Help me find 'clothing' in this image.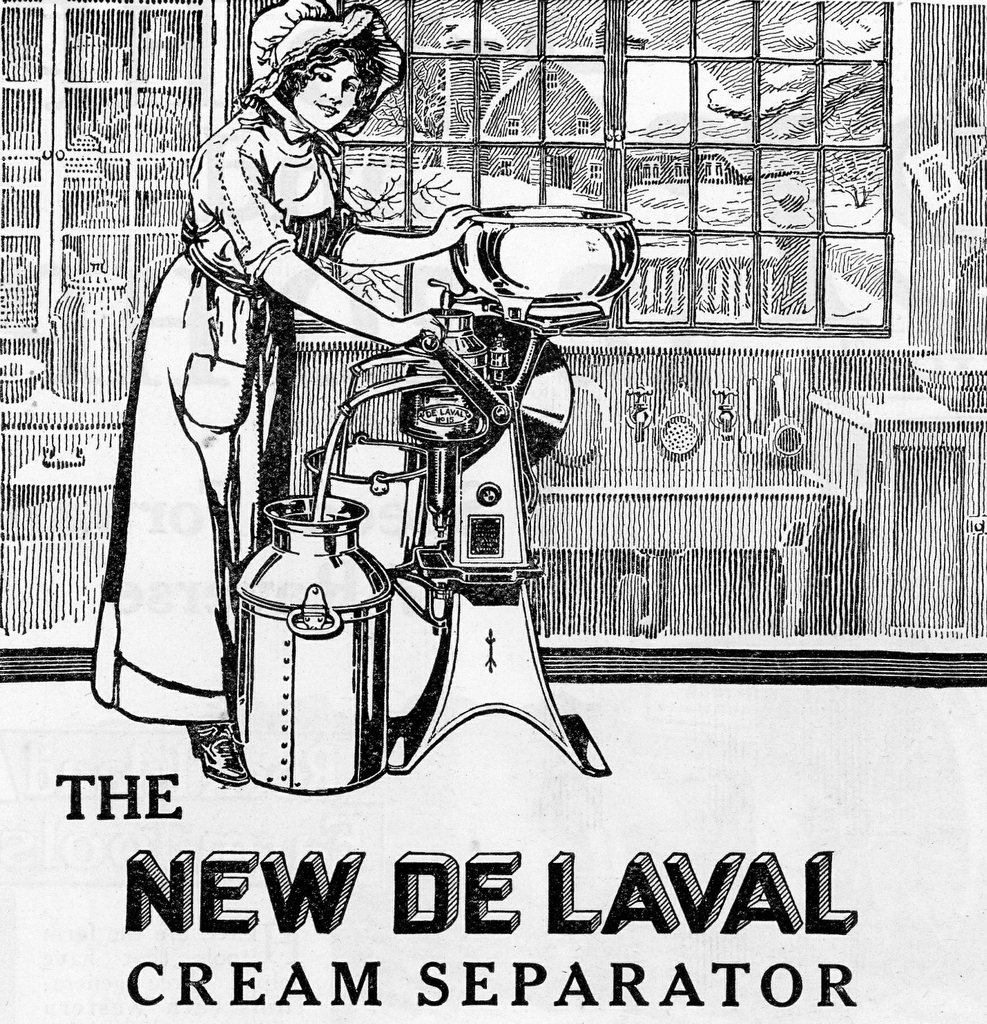
Found it: box(92, 91, 355, 719).
